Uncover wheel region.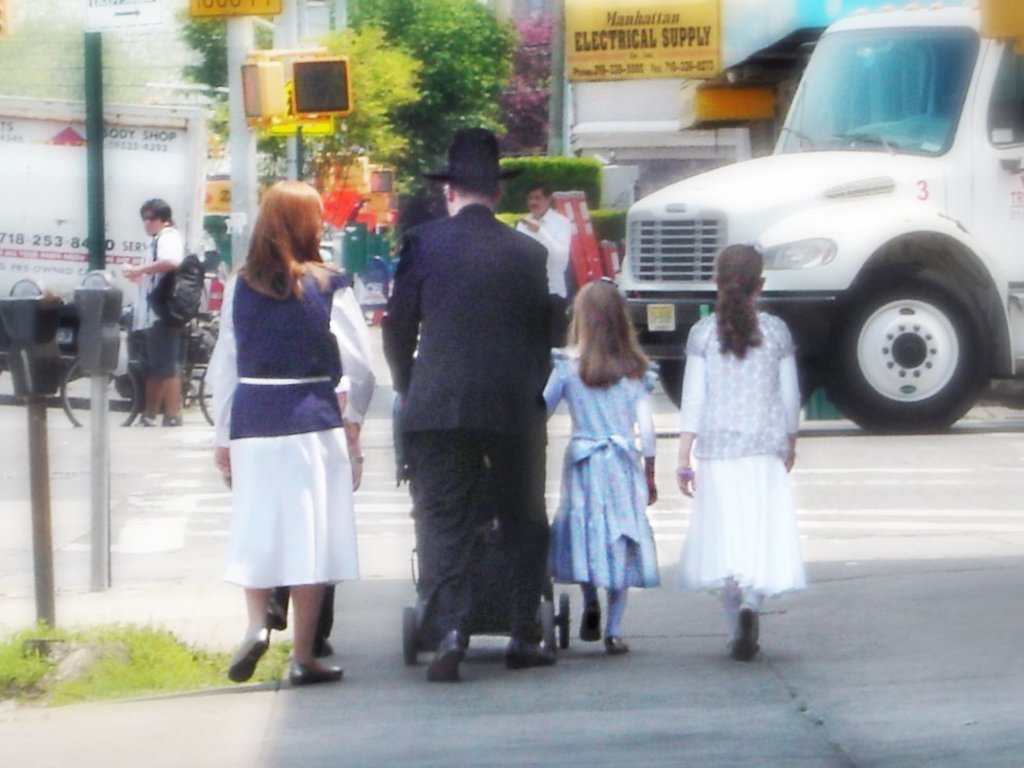
Uncovered: region(663, 361, 681, 408).
